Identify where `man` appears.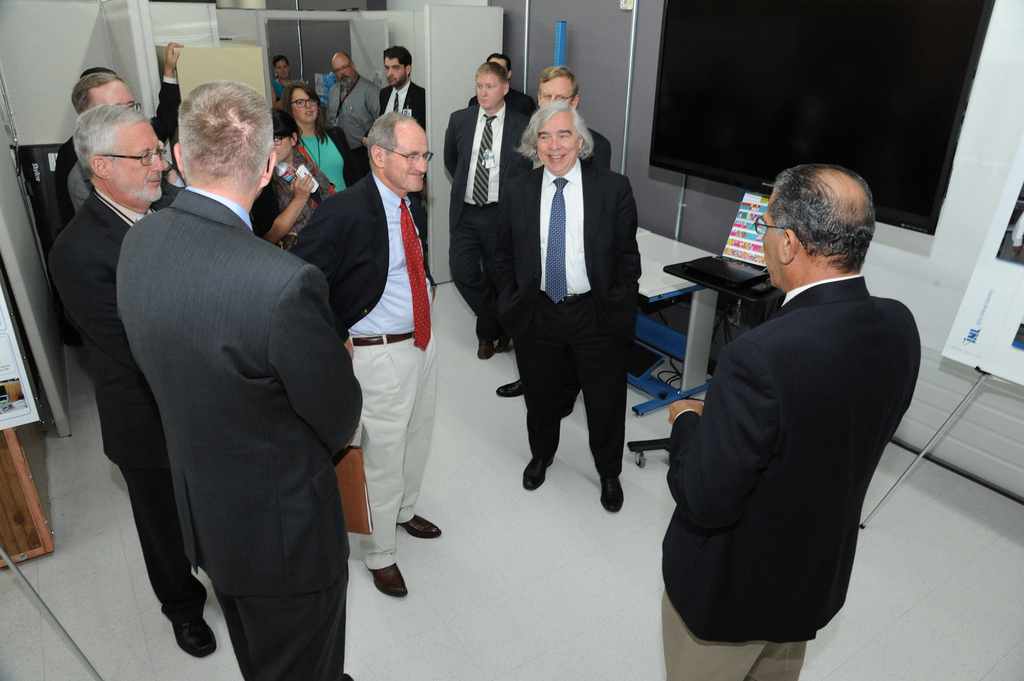
Appears at 660:160:927:680.
